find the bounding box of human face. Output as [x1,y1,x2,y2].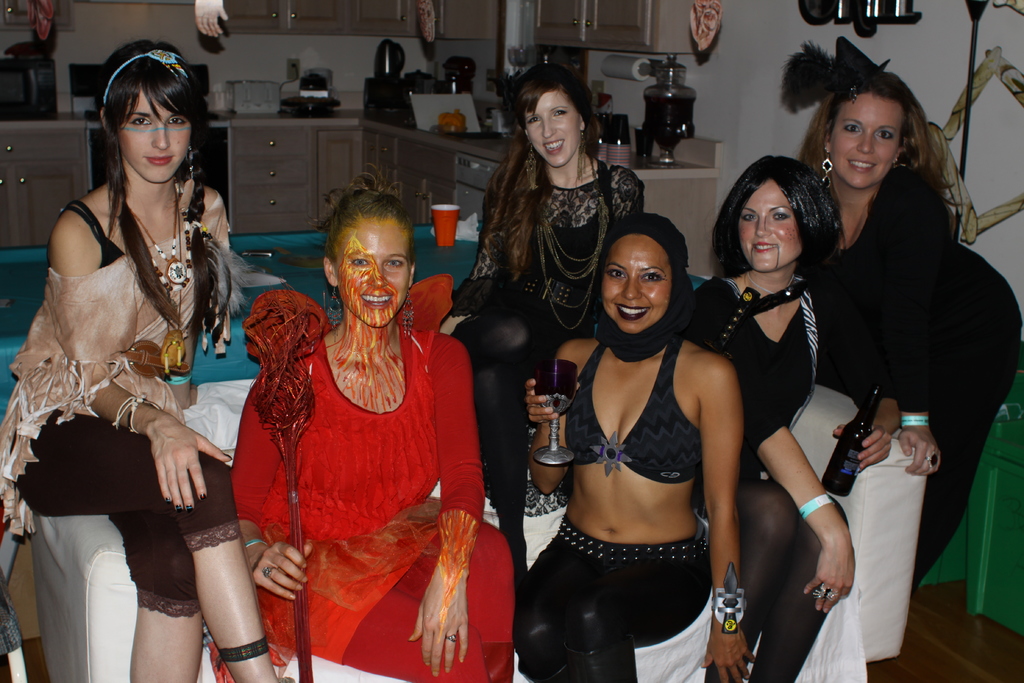
[119,85,194,185].
